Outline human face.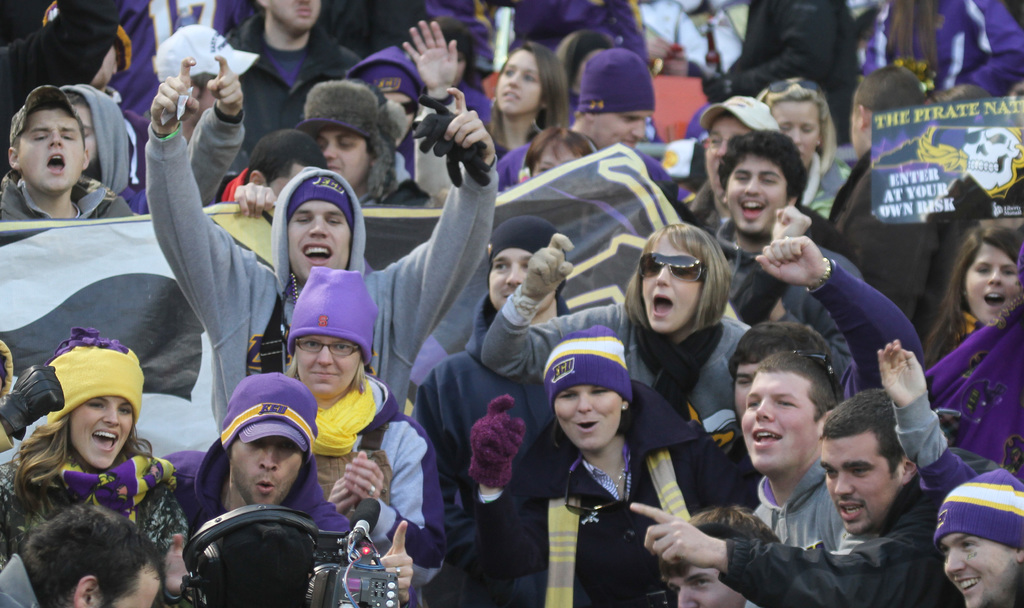
Outline: <box>325,124,366,175</box>.
